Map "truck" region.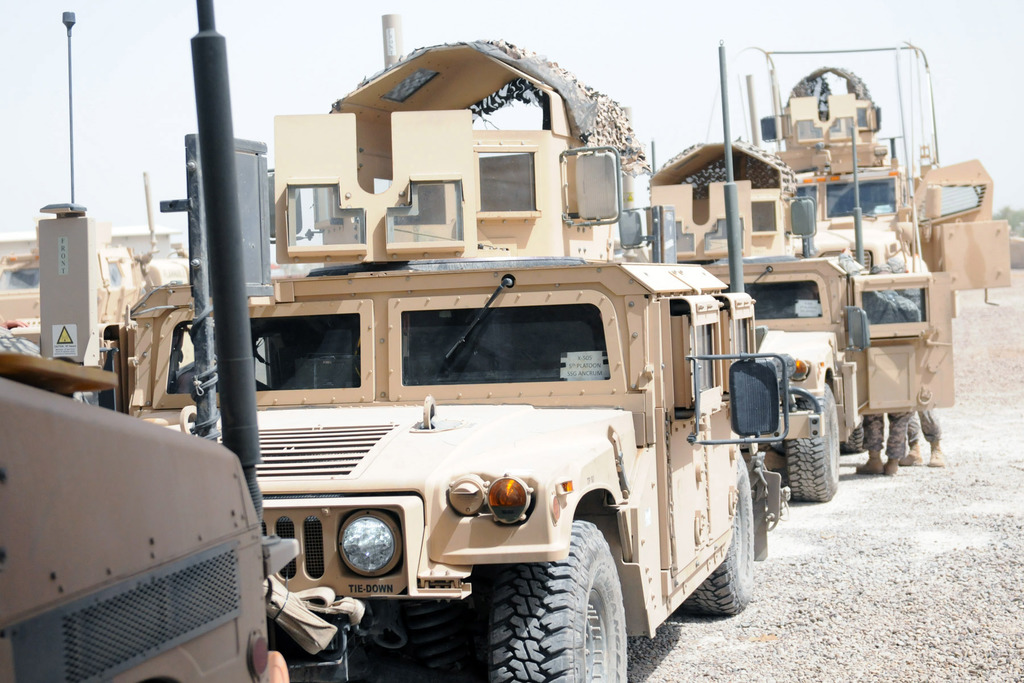
Mapped to left=655, top=45, right=1010, bottom=504.
